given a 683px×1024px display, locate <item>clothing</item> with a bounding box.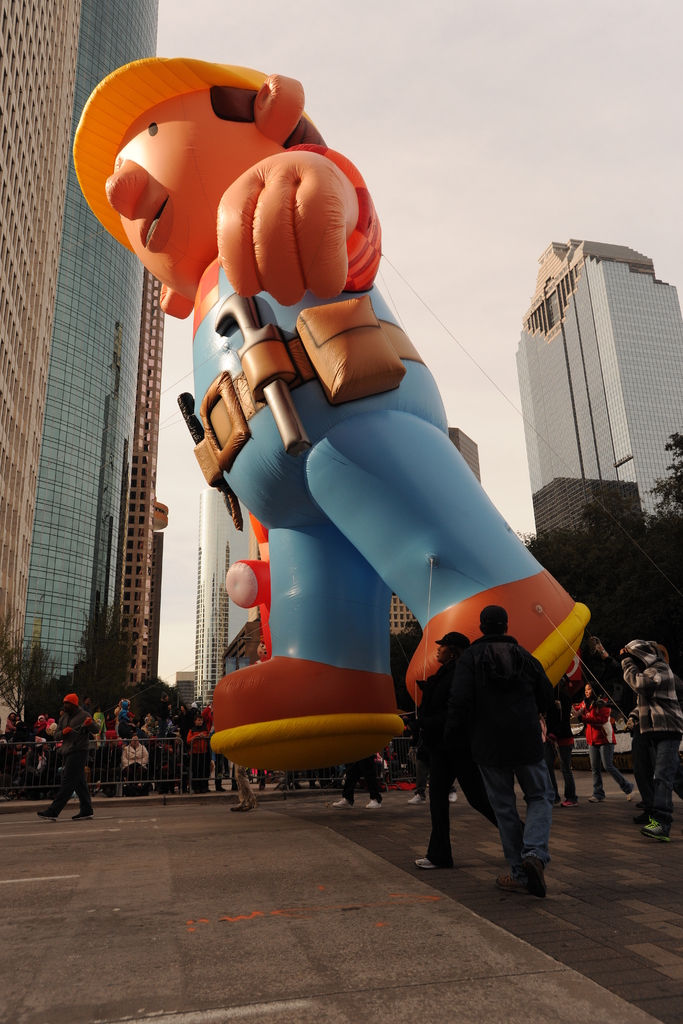
Located: <box>48,708,94,818</box>.
